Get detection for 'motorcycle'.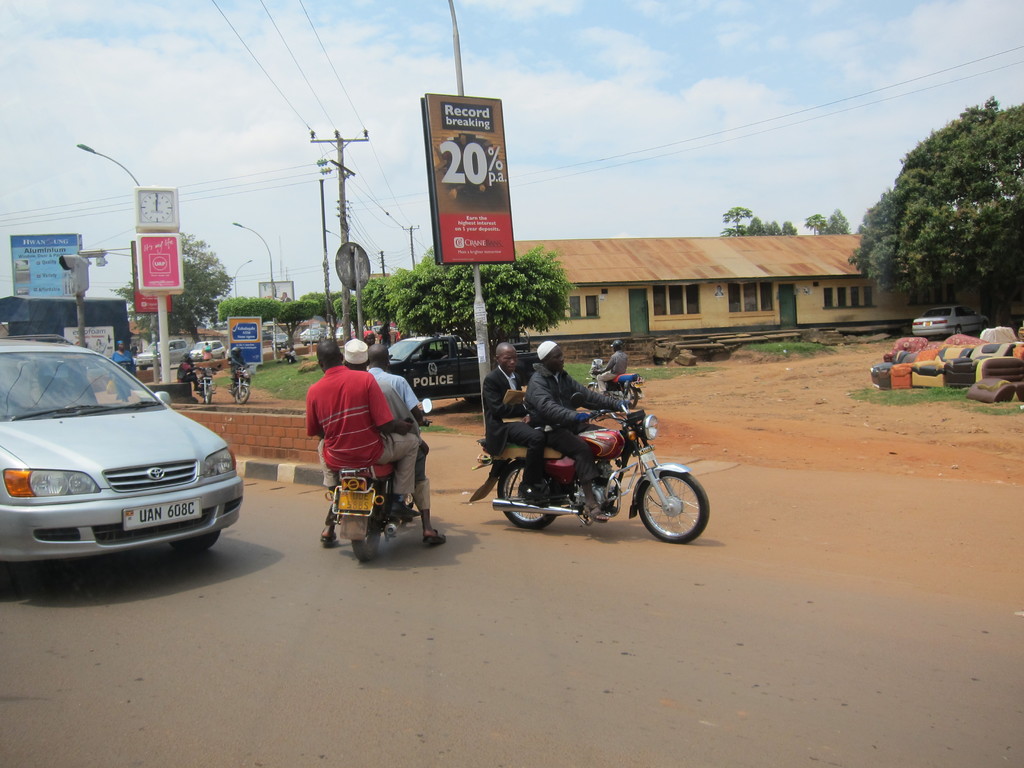
Detection: rect(473, 378, 702, 538).
